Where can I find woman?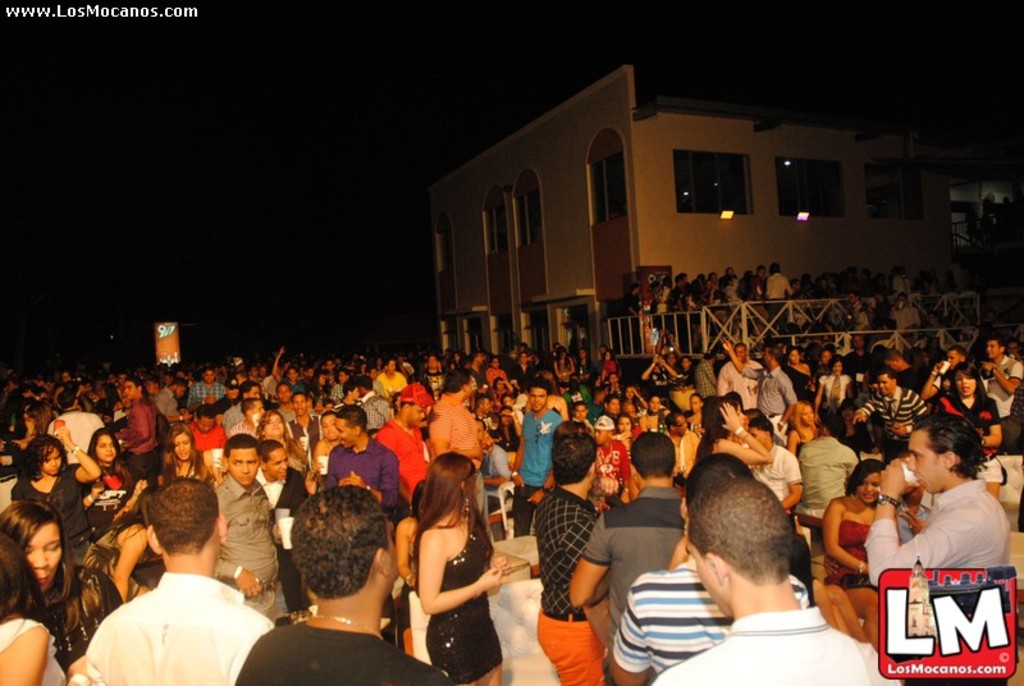
You can find it at {"left": 791, "top": 401, "right": 824, "bottom": 457}.
